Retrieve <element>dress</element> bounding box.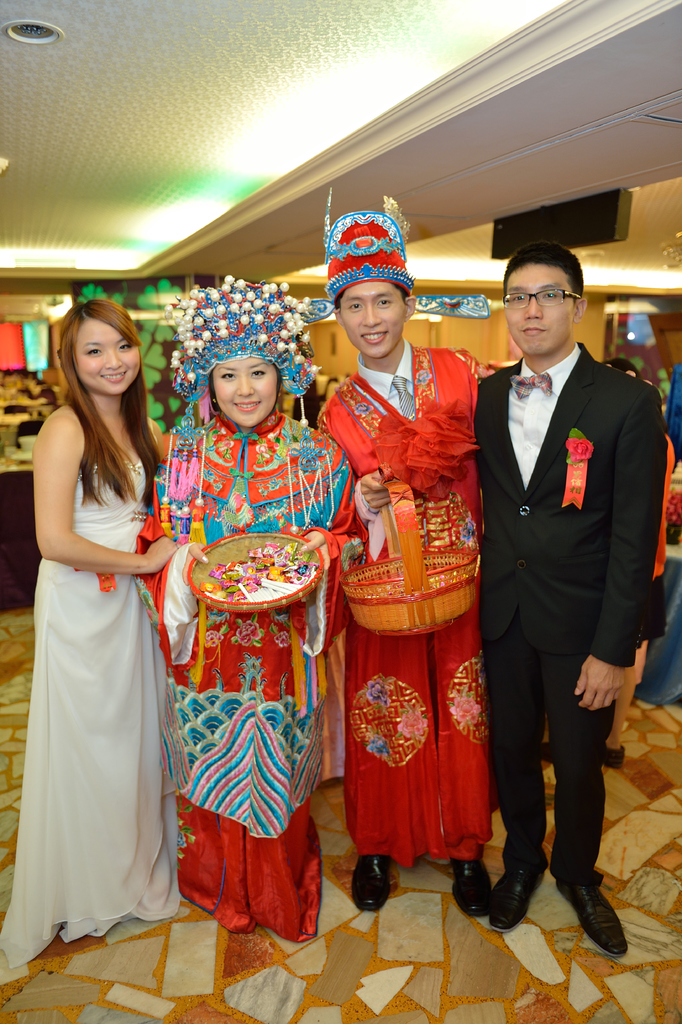
Bounding box: select_region(0, 455, 183, 973).
